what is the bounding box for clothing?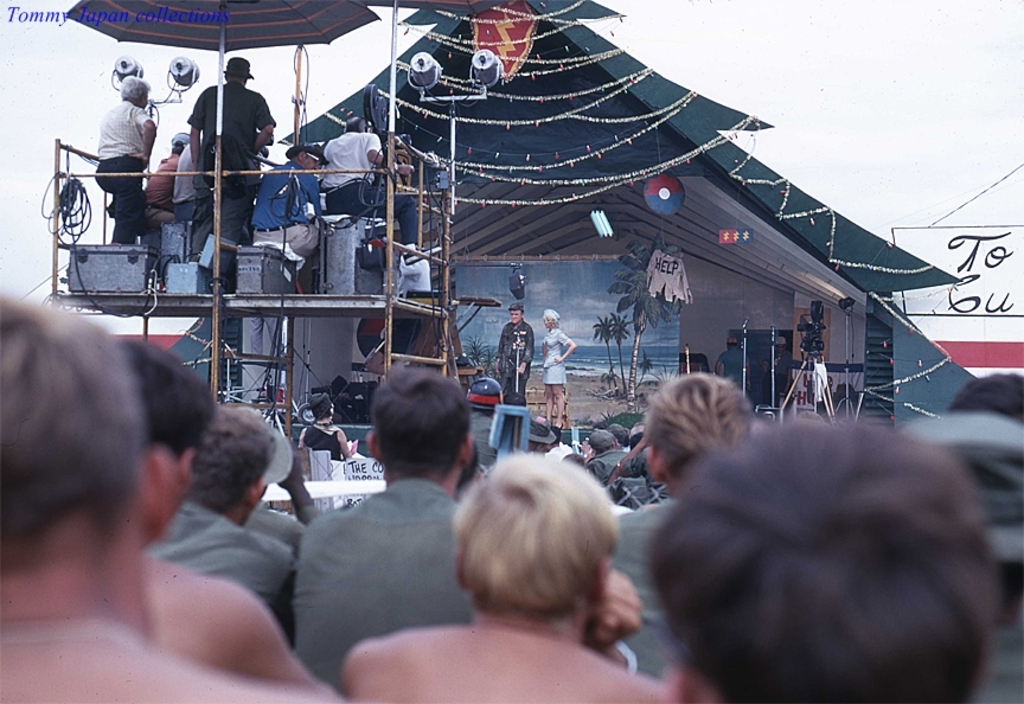
{"x1": 135, "y1": 497, "x2": 296, "y2": 652}.
